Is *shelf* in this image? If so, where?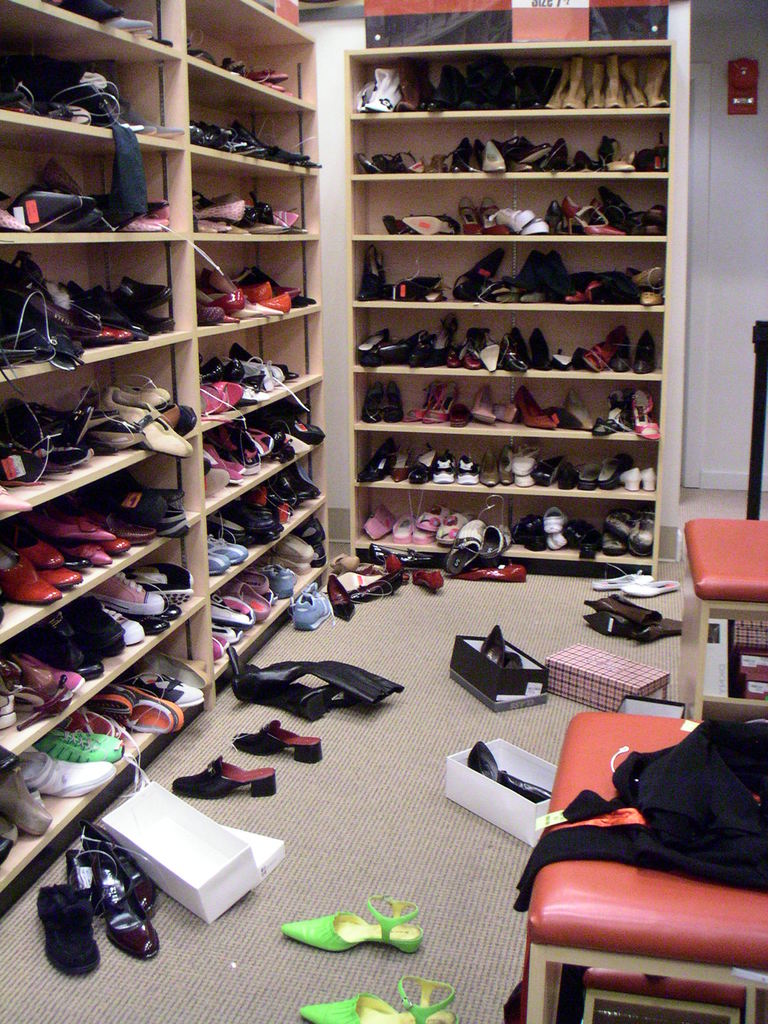
Yes, at Rect(0, 440, 188, 643).
